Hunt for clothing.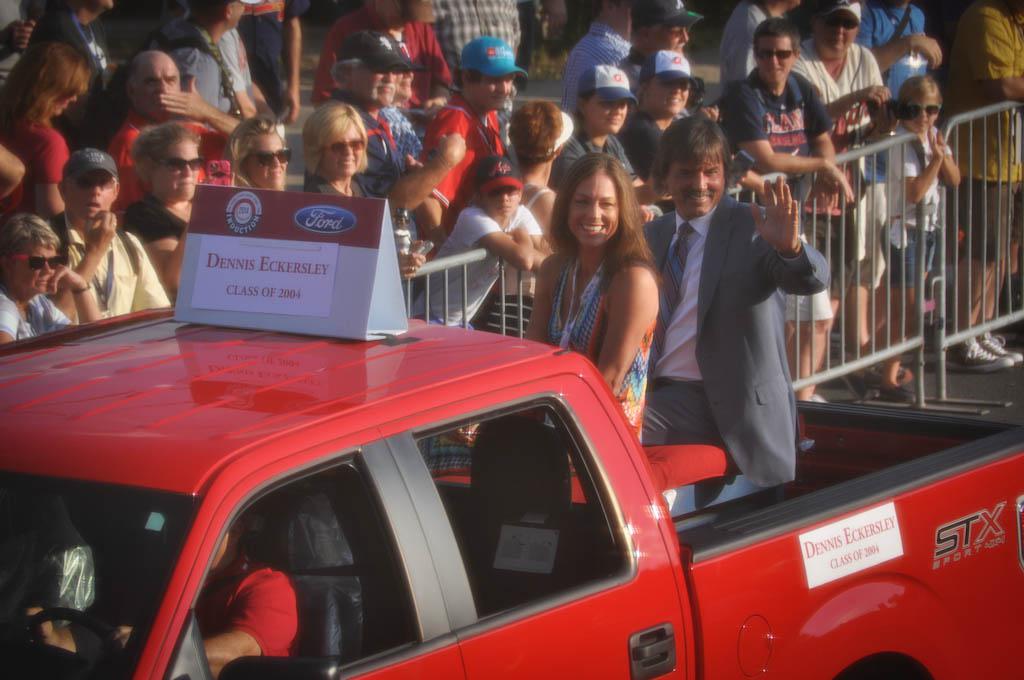
Hunted down at {"left": 305, "top": 0, "right": 457, "bottom": 108}.
